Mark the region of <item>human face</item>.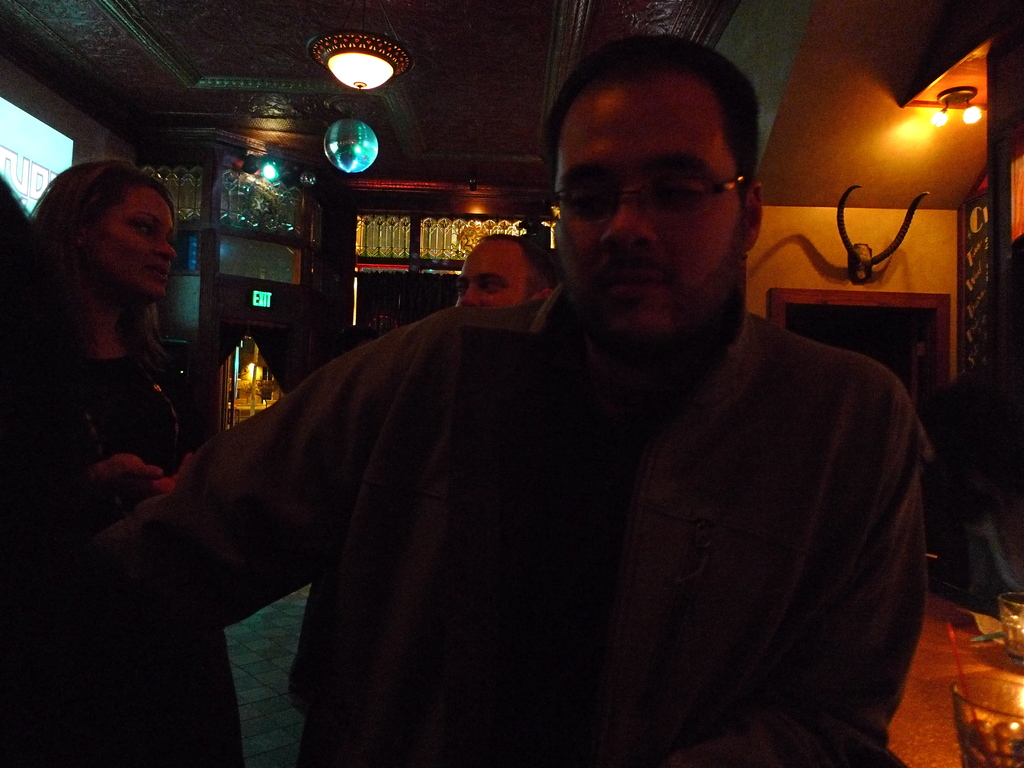
Region: x1=454, y1=243, x2=524, y2=305.
